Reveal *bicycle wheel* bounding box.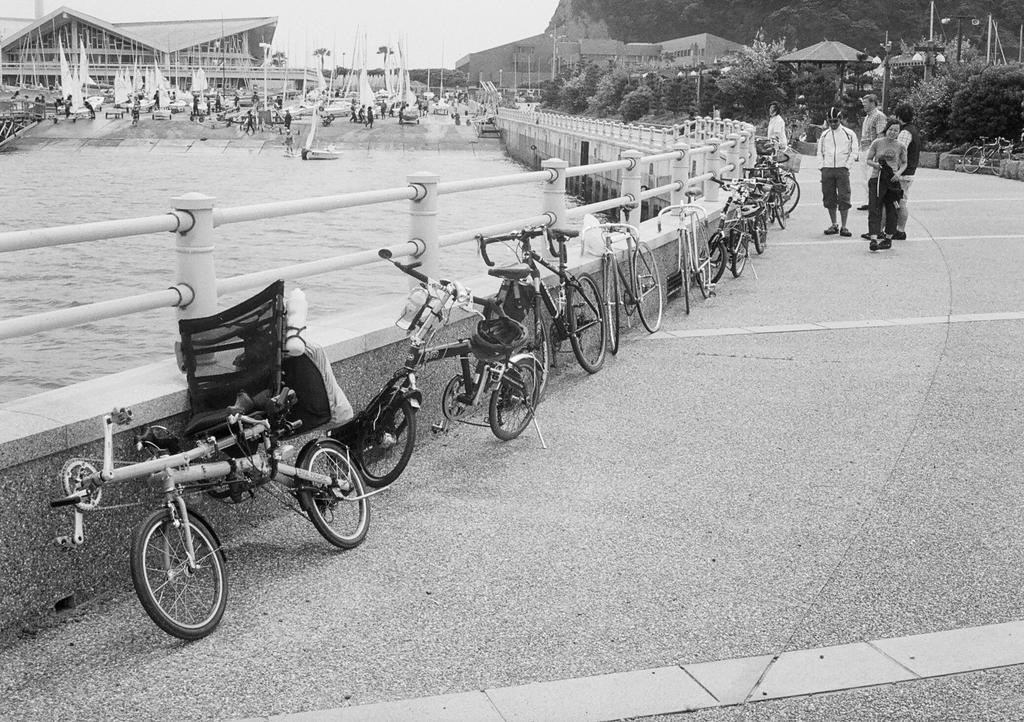
Revealed: Rect(992, 147, 1012, 177).
